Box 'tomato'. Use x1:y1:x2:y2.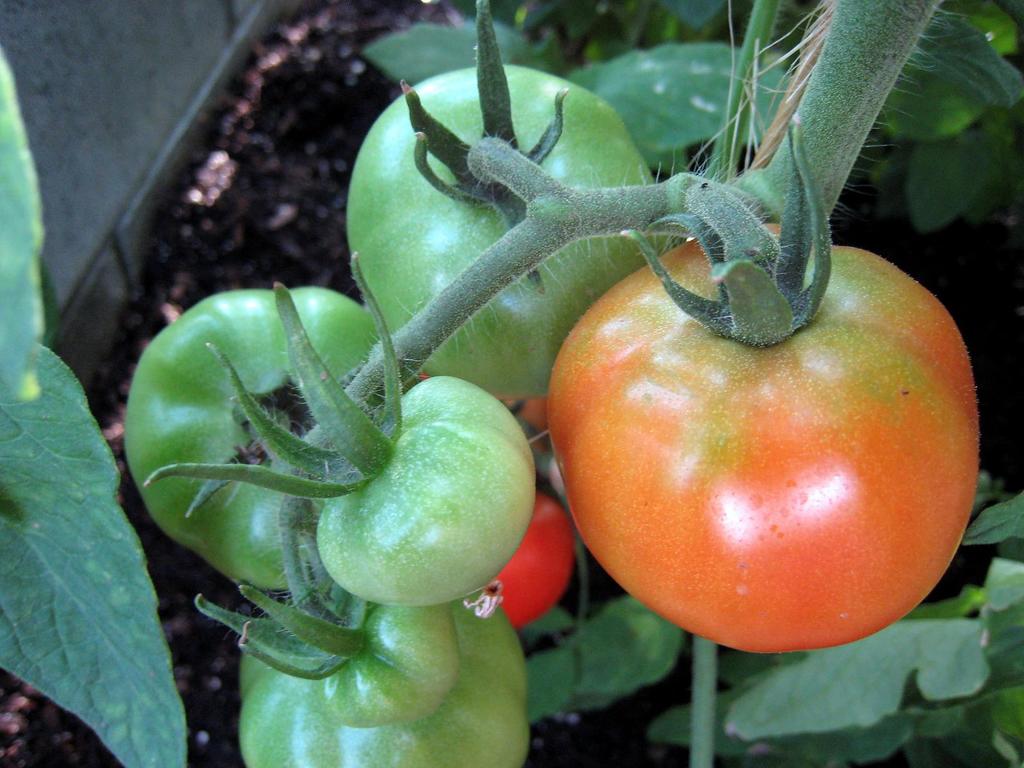
231:593:531:767.
